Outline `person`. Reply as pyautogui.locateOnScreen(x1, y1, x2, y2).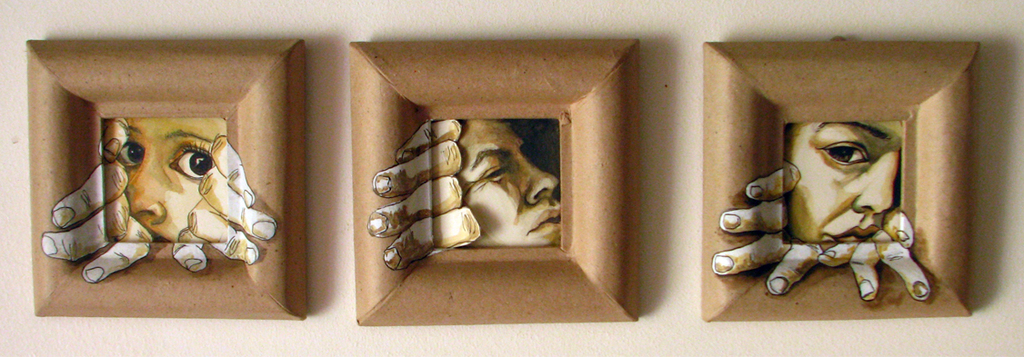
pyautogui.locateOnScreen(724, 94, 945, 305).
